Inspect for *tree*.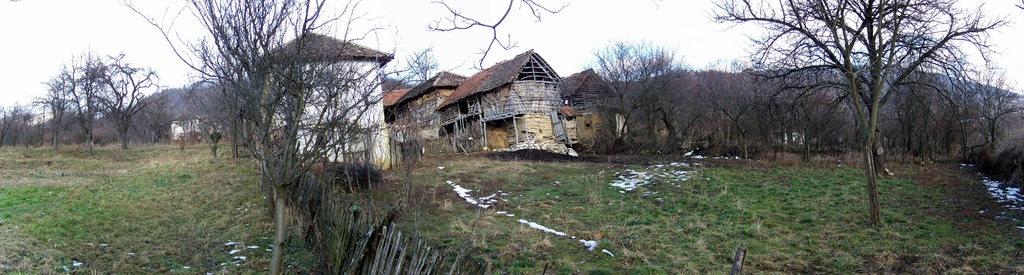
Inspection: <bbox>396, 41, 443, 86</bbox>.
